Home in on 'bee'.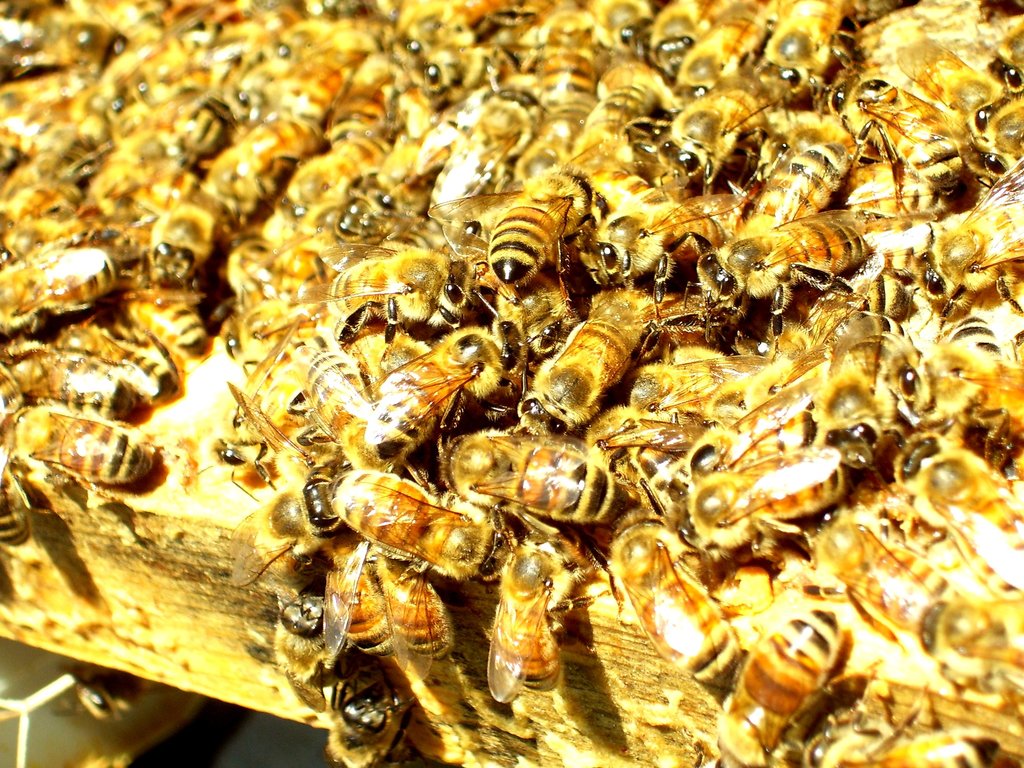
Homed in at <bbox>441, 420, 618, 552</bbox>.
